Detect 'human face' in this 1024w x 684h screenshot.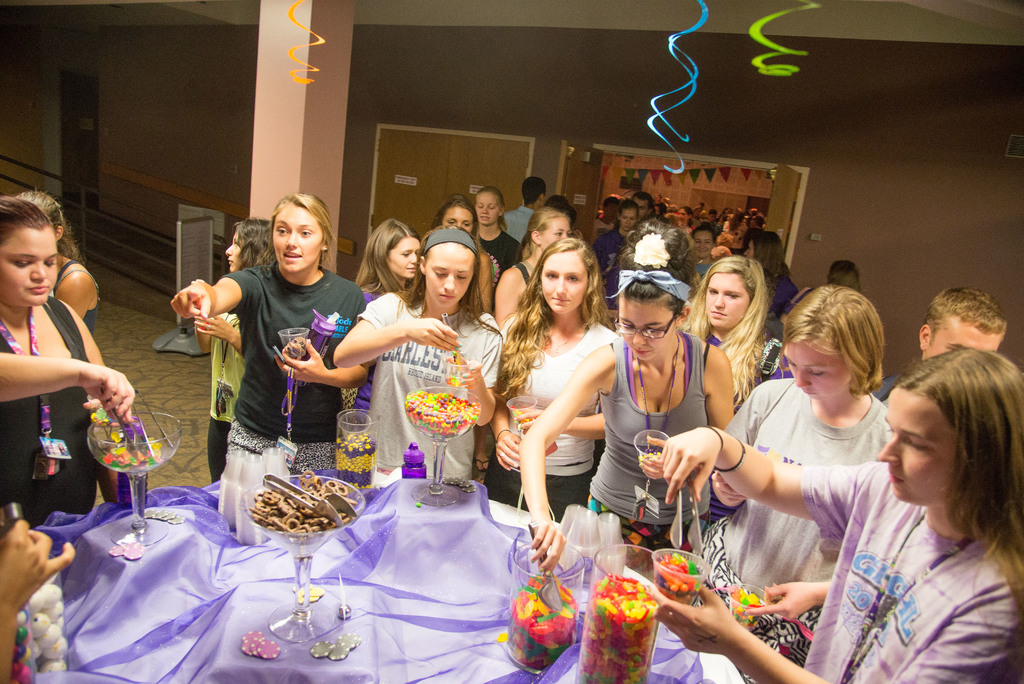
Detection: l=446, t=204, r=476, b=232.
